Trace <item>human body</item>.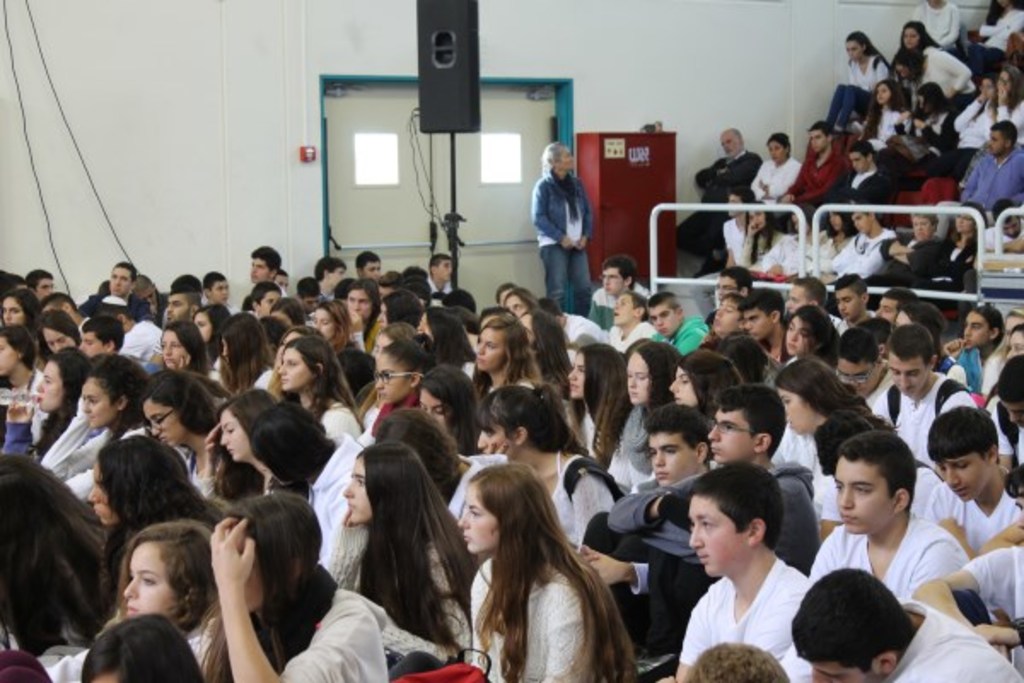
Traced to detection(137, 357, 218, 487).
